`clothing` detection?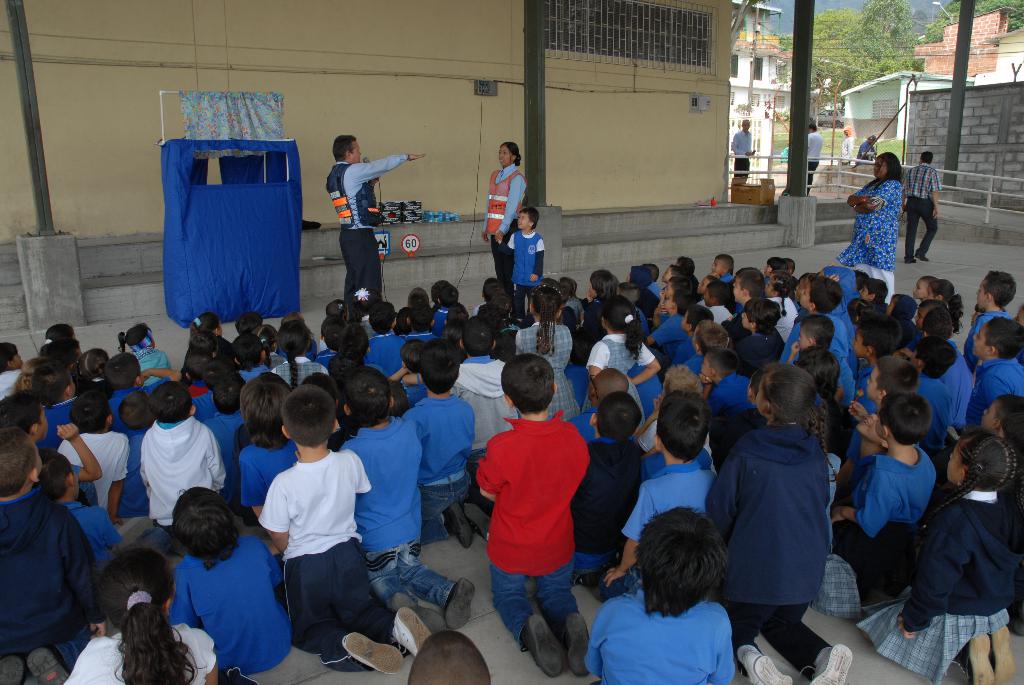
bbox=[472, 404, 591, 634]
